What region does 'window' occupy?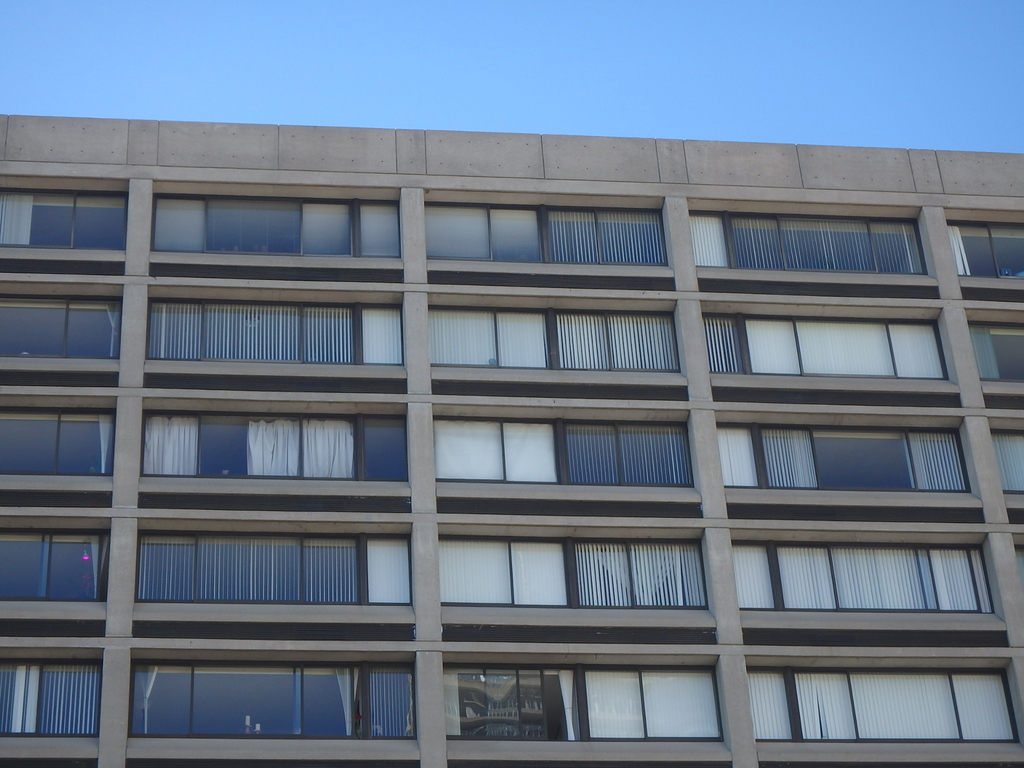
locate(953, 219, 1023, 274).
